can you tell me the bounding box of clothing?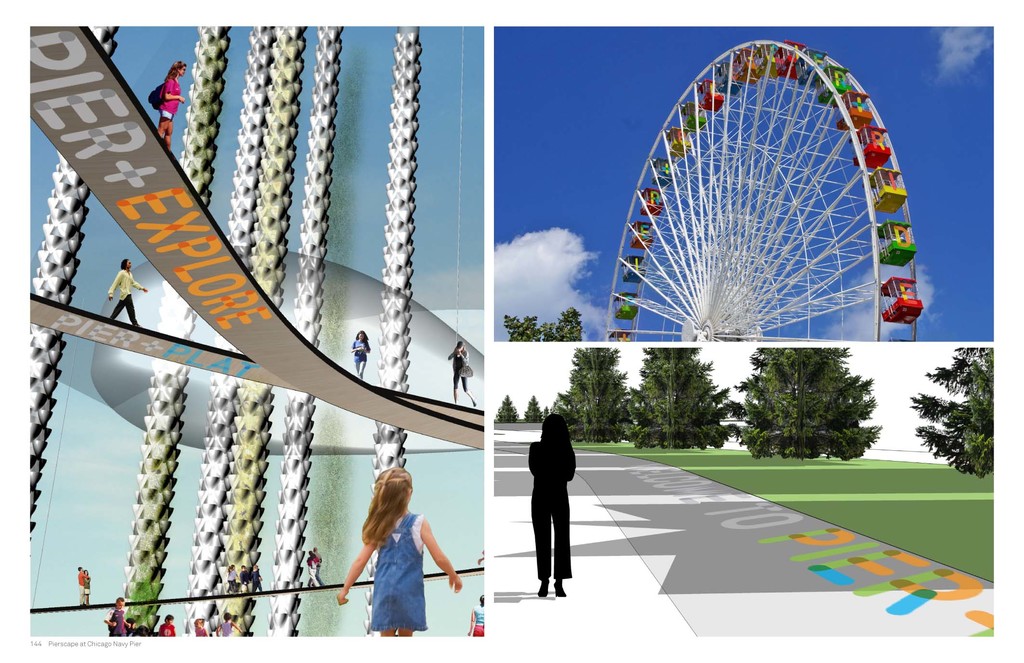
367,514,430,630.
